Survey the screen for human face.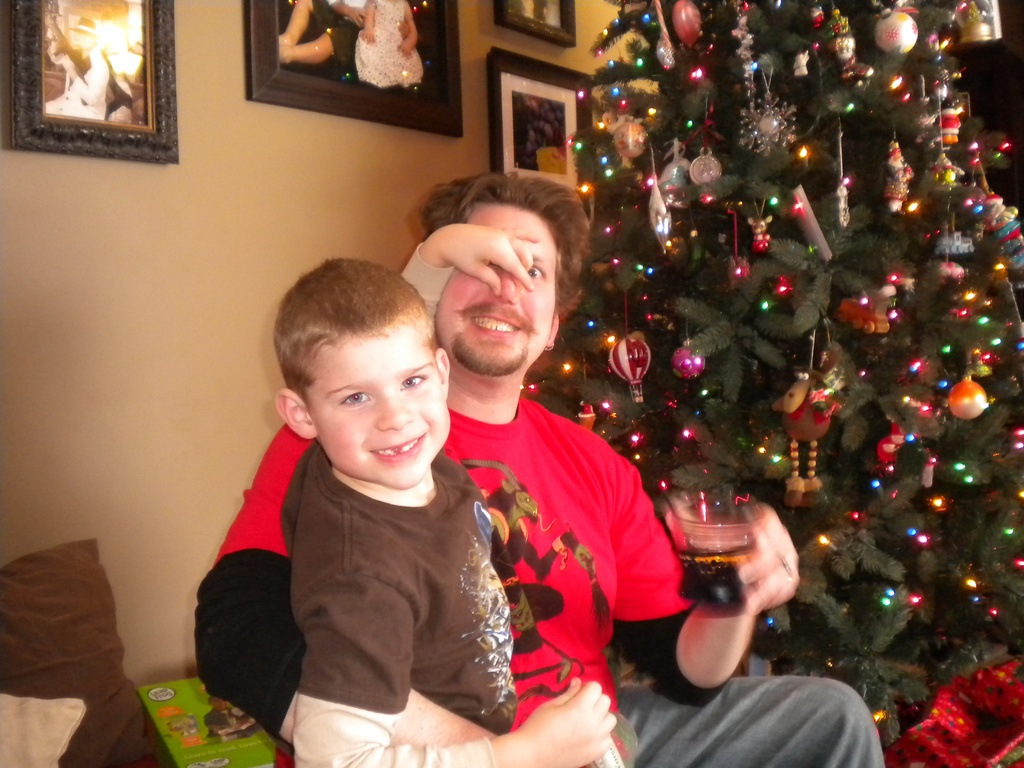
Survey found: [437, 206, 559, 374].
